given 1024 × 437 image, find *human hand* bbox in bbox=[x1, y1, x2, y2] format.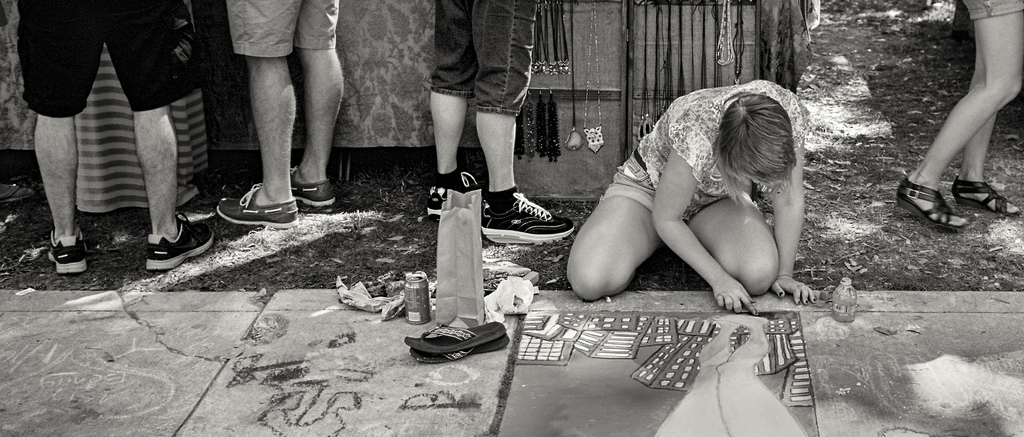
bbox=[770, 276, 819, 306].
